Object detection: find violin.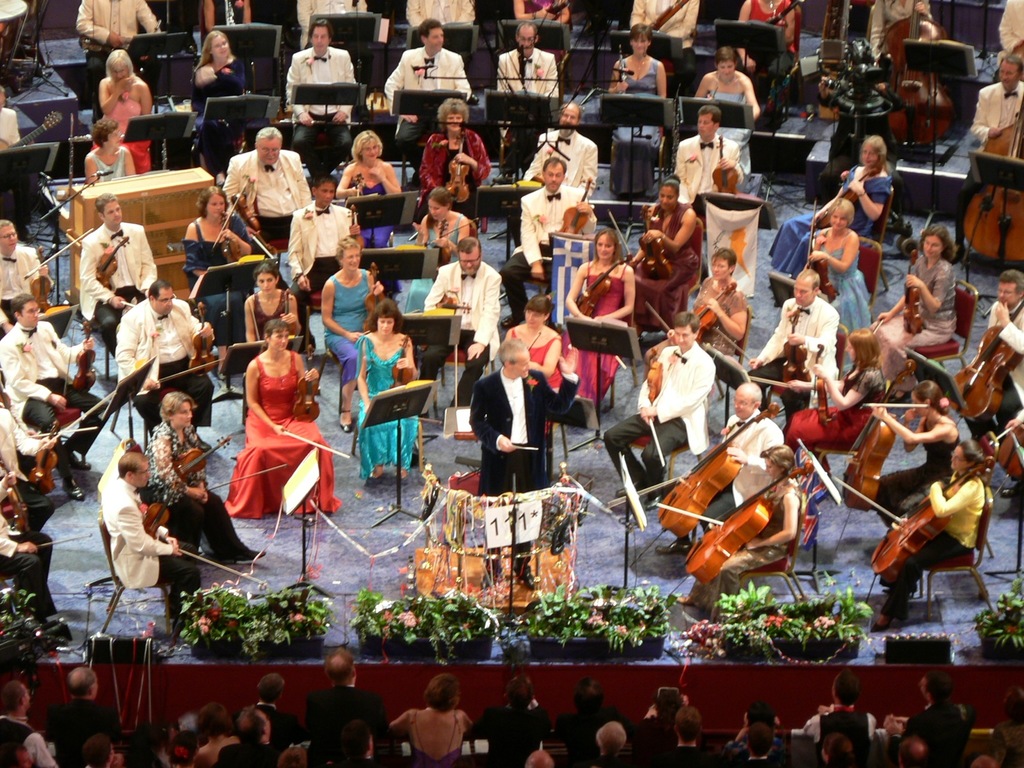
x1=155 y1=298 x2=229 y2=381.
